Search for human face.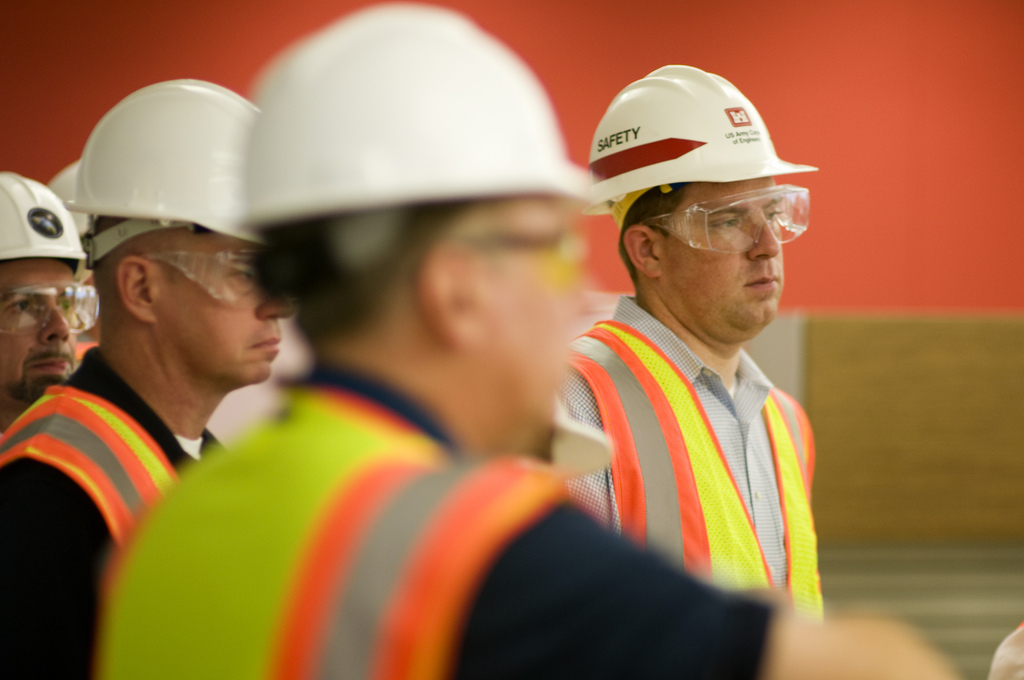
Found at (left=467, top=187, right=591, bottom=443).
